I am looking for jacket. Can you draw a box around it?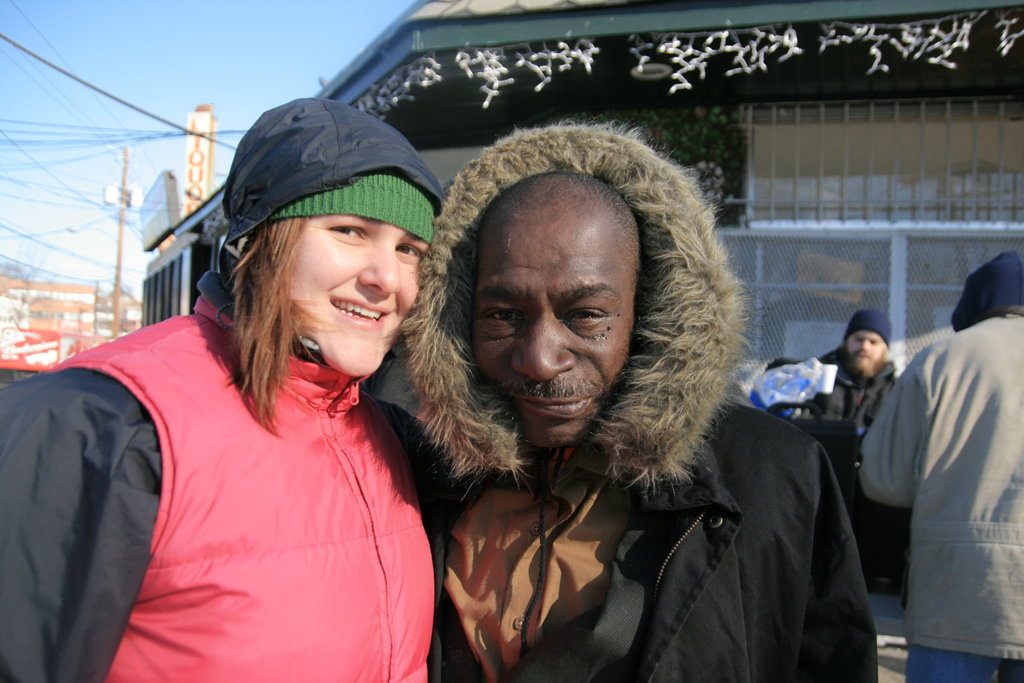
Sure, the bounding box is 759, 344, 899, 466.
